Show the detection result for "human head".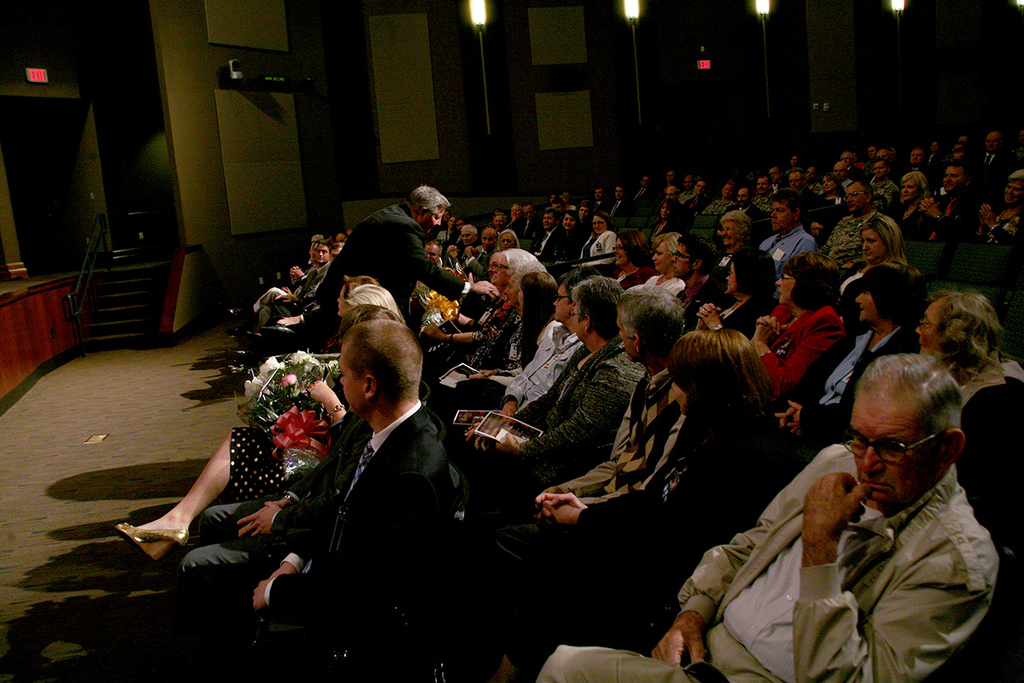
<bbox>951, 139, 965, 149</bbox>.
